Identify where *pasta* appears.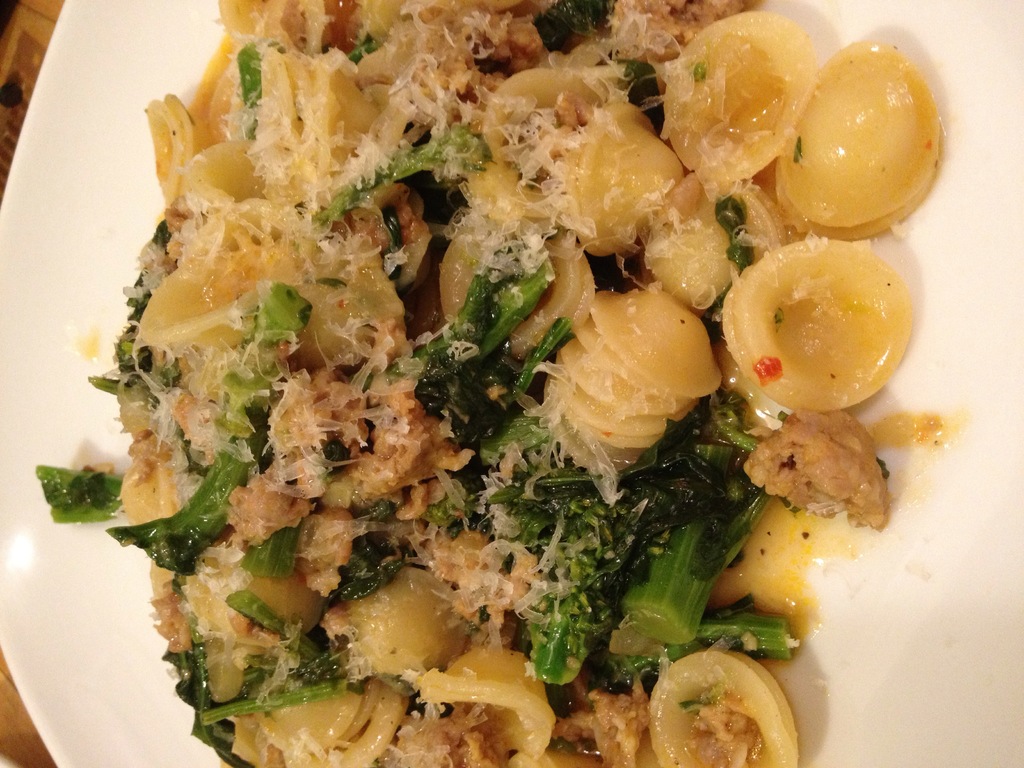
Appears at {"left": 86, "top": 4, "right": 963, "bottom": 748}.
